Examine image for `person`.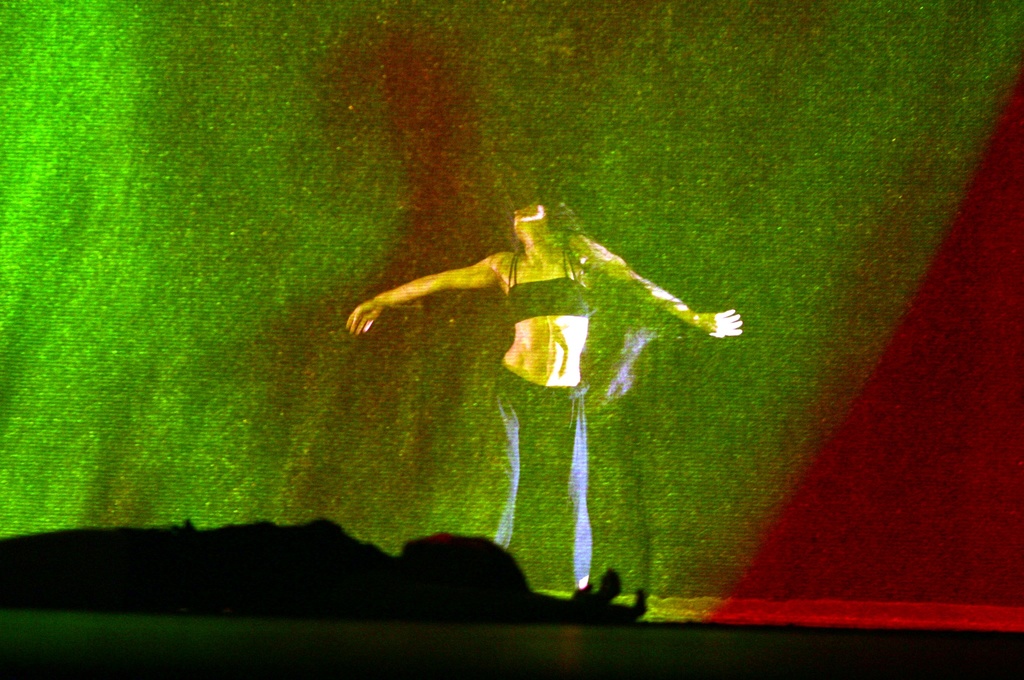
Examination result: box=[335, 166, 778, 574].
